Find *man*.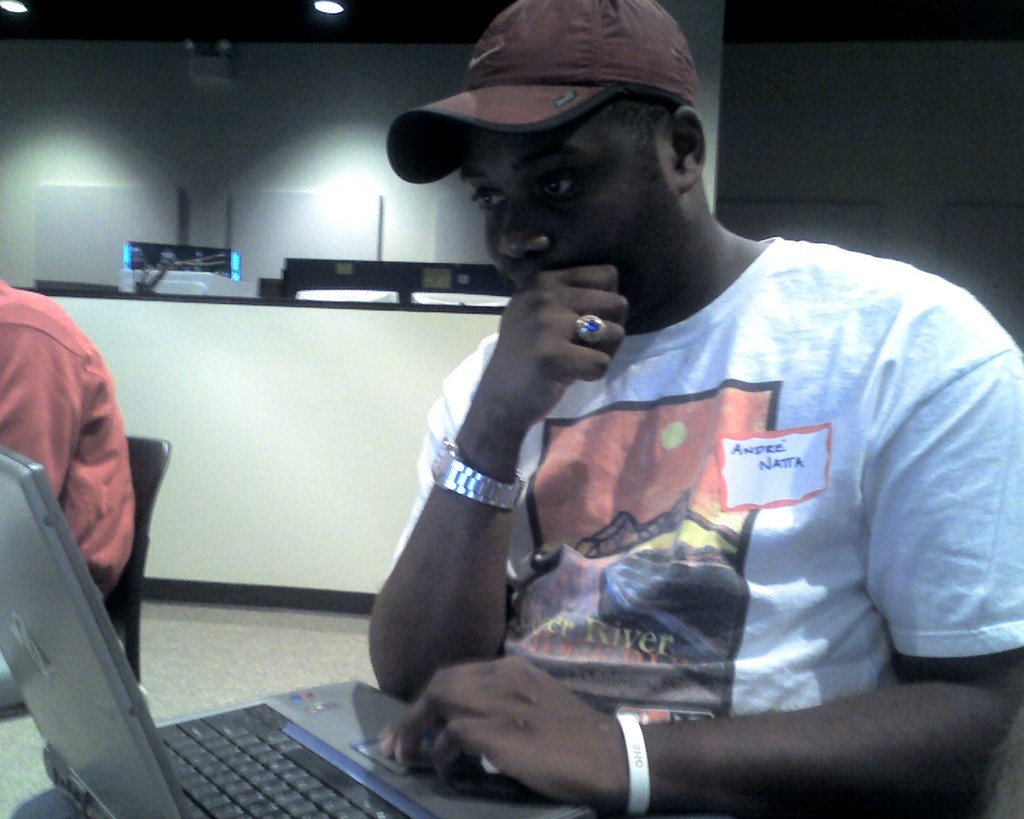
BBox(0, 276, 151, 713).
